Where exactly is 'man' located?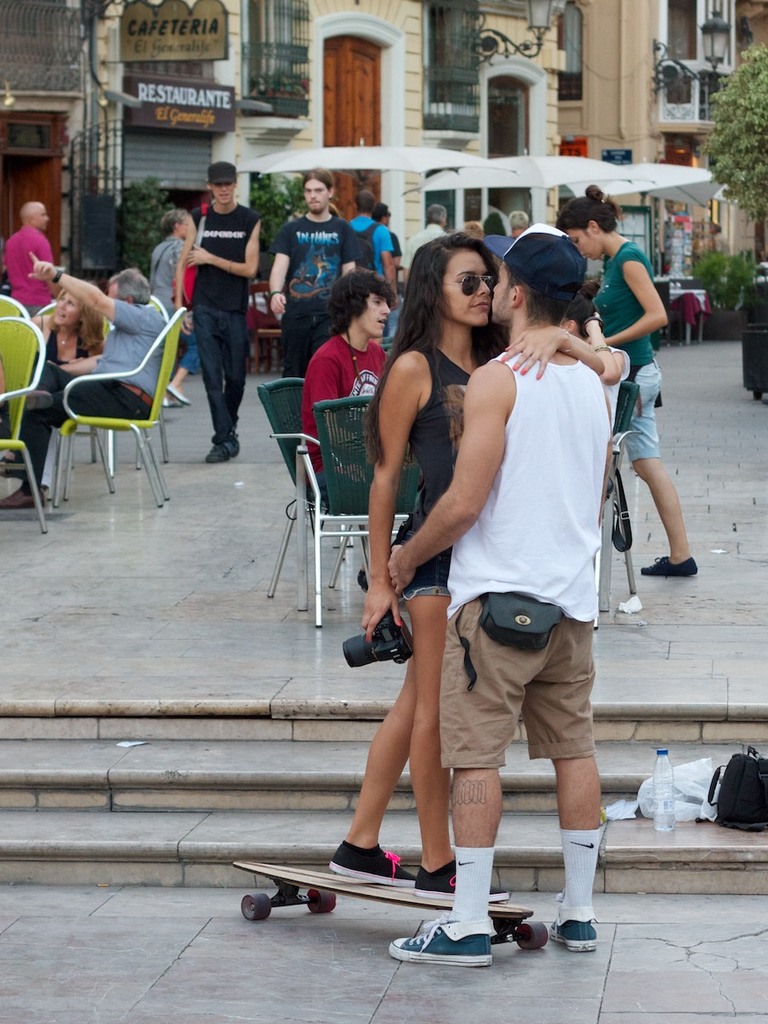
Its bounding box is left=296, top=247, right=408, bottom=503.
